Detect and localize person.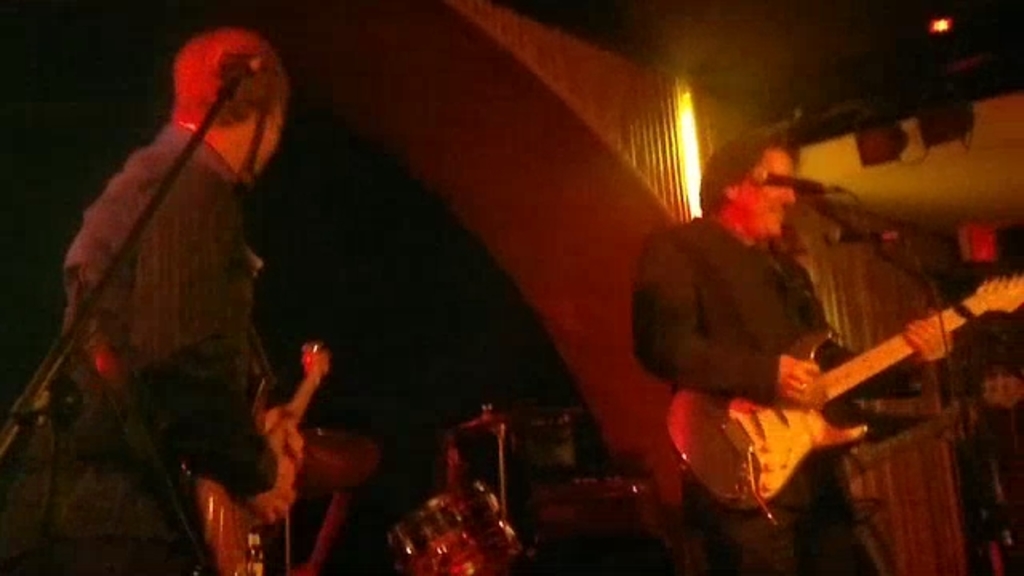
Localized at box(2, 22, 304, 575).
